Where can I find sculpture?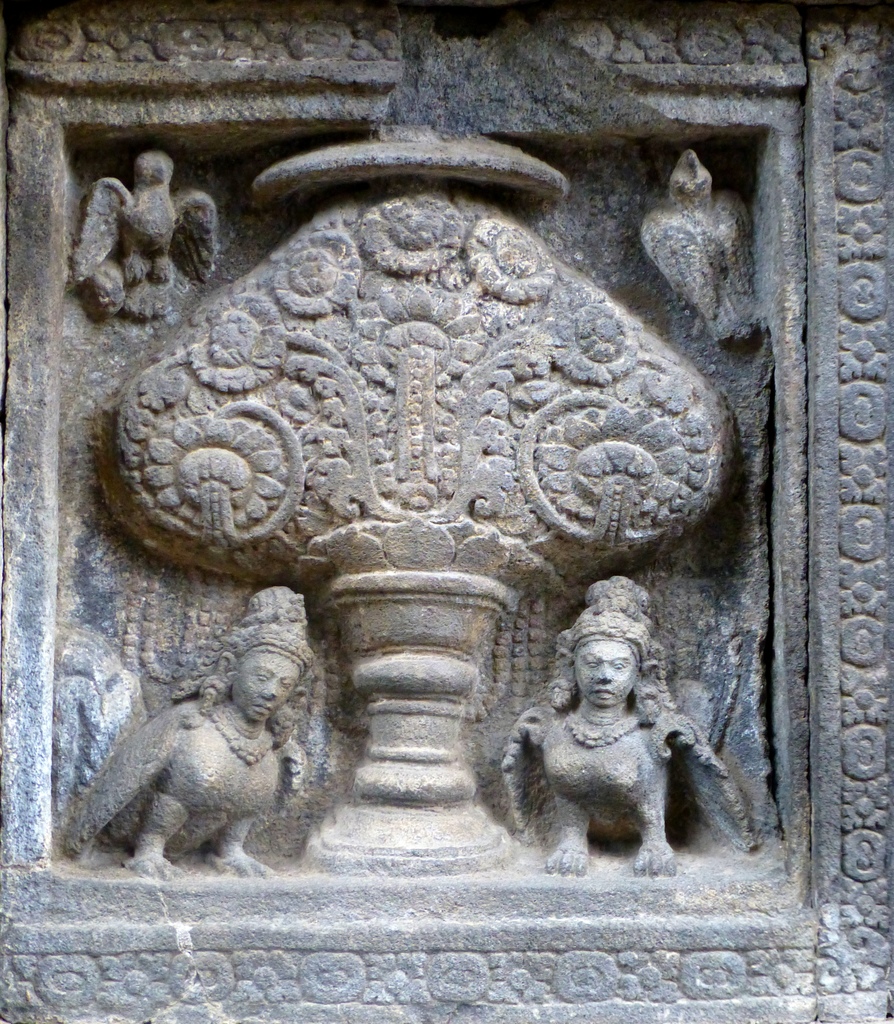
You can find it at 89,130,816,898.
